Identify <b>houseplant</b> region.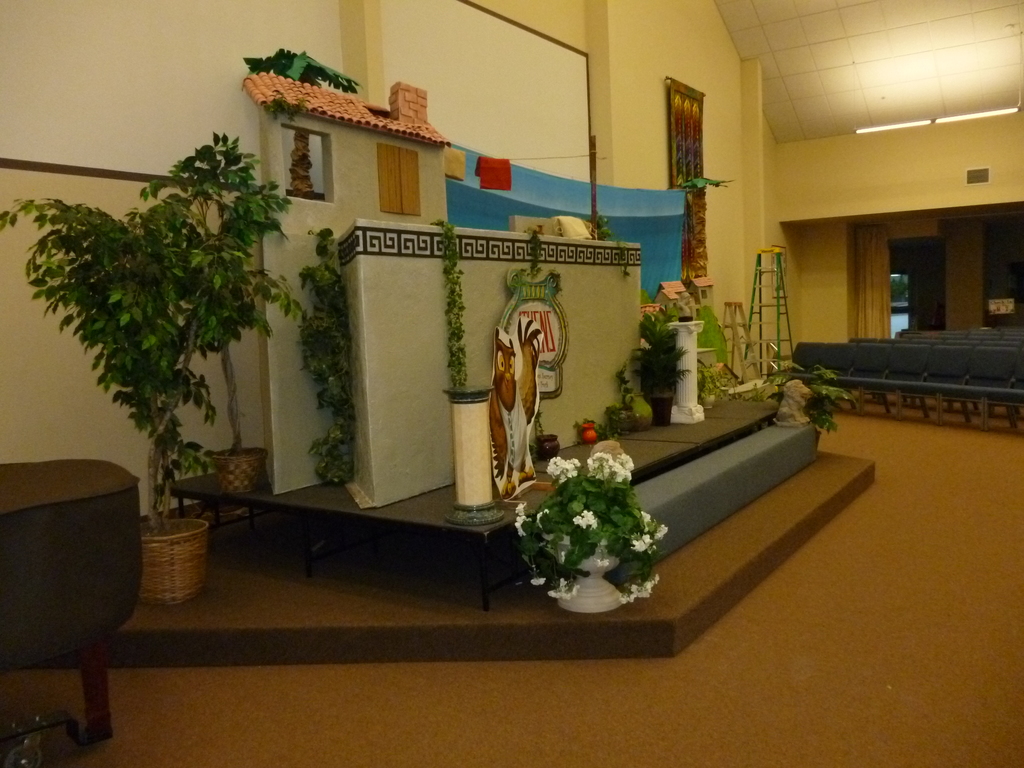
Region: bbox(628, 307, 693, 426).
